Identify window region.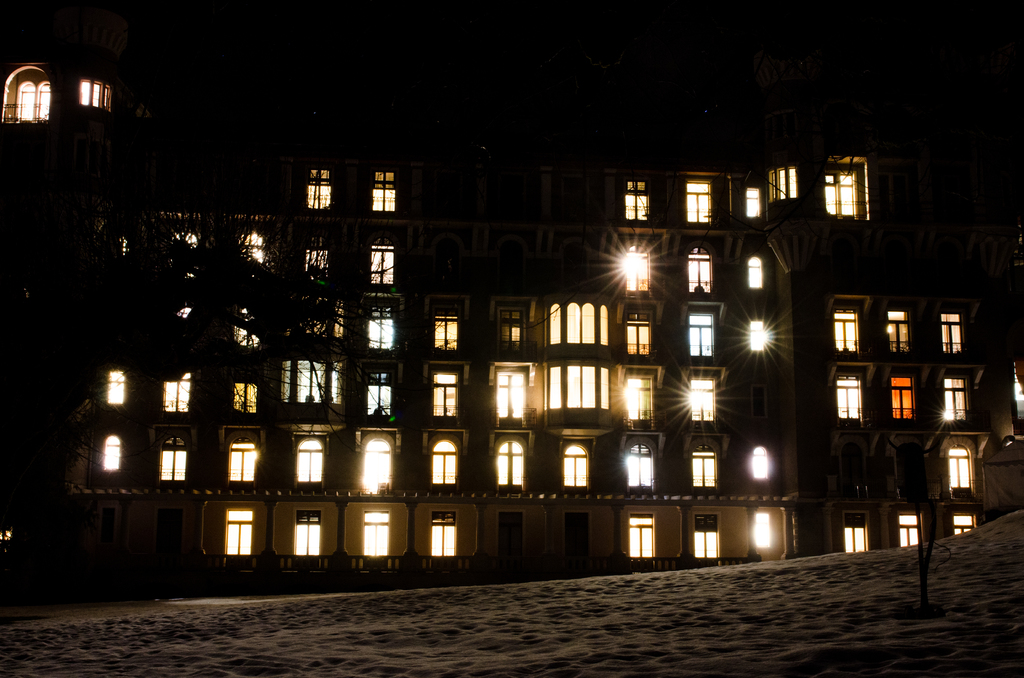
Region: box=[499, 439, 521, 483].
